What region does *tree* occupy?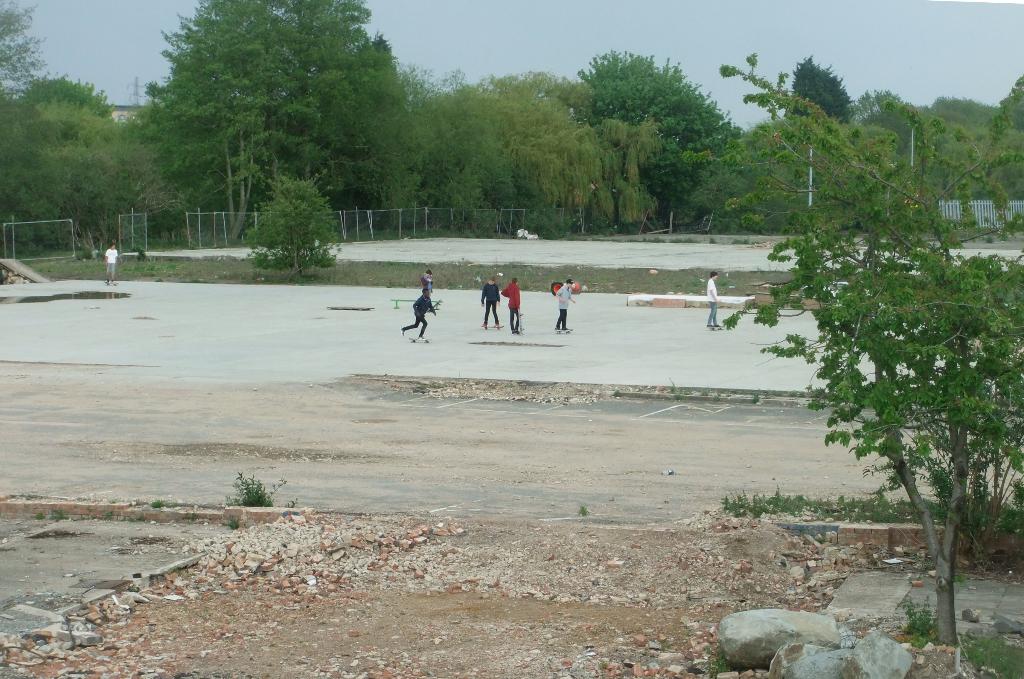
713,51,1023,644.
